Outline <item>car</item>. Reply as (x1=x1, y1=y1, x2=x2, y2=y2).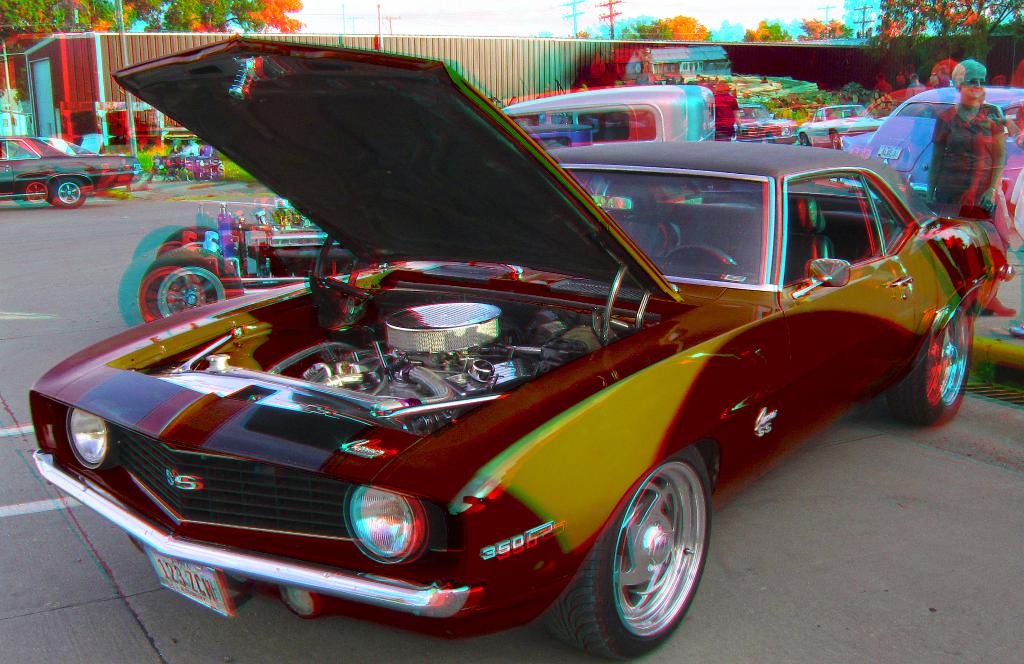
(x1=20, y1=33, x2=979, y2=663).
